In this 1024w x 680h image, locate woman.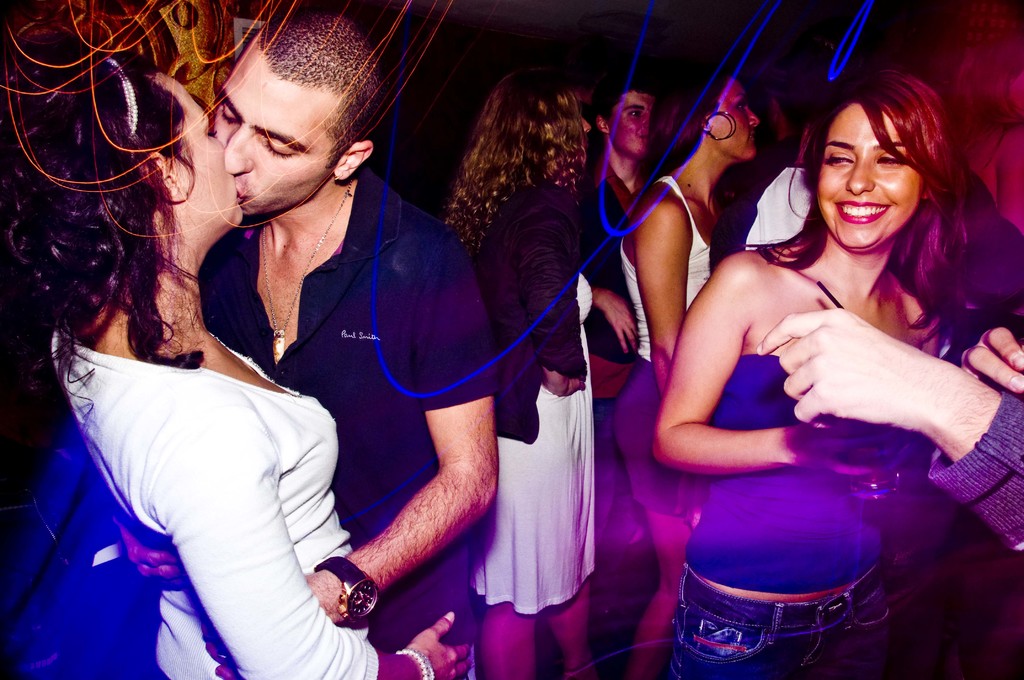
Bounding box: (x1=0, y1=40, x2=477, y2=679).
